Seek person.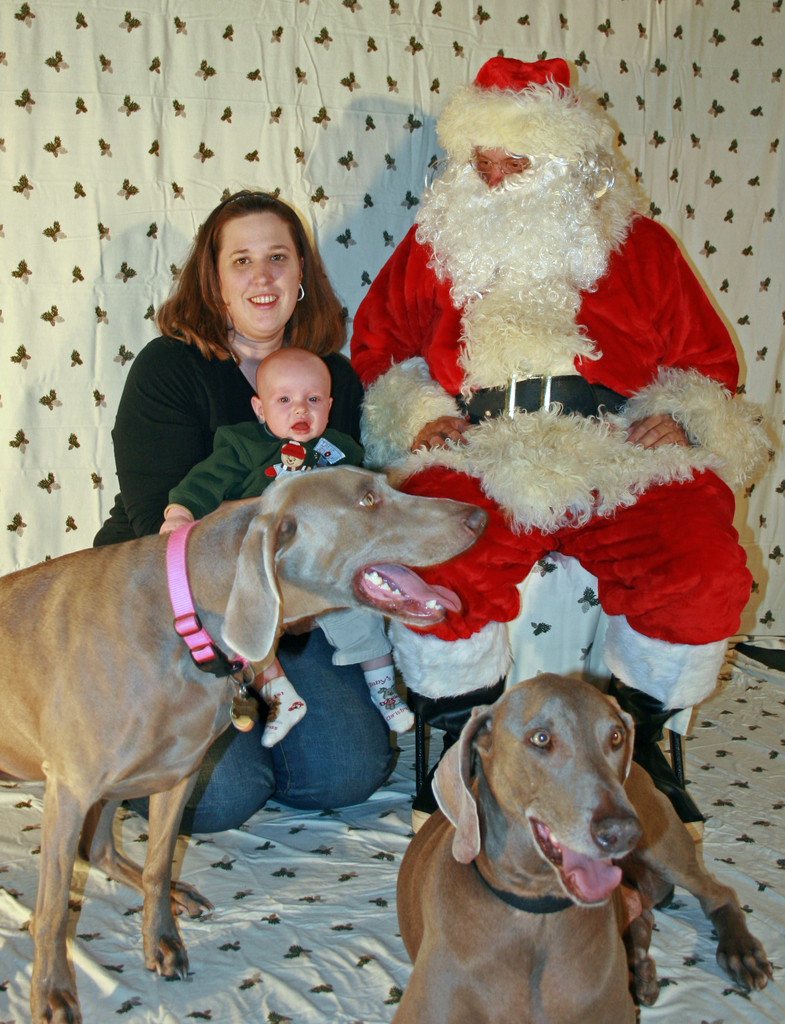
pyautogui.locateOnScreen(160, 339, 383, 739).
